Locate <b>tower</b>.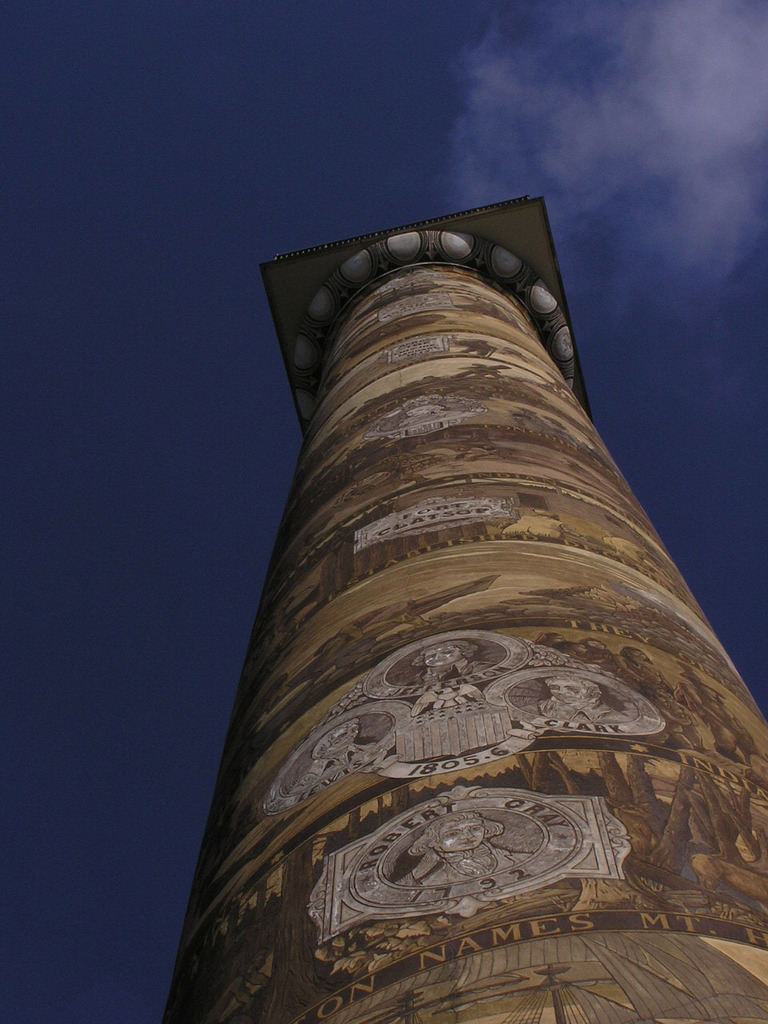
Bounding box: (103, 155, 764, 958).
